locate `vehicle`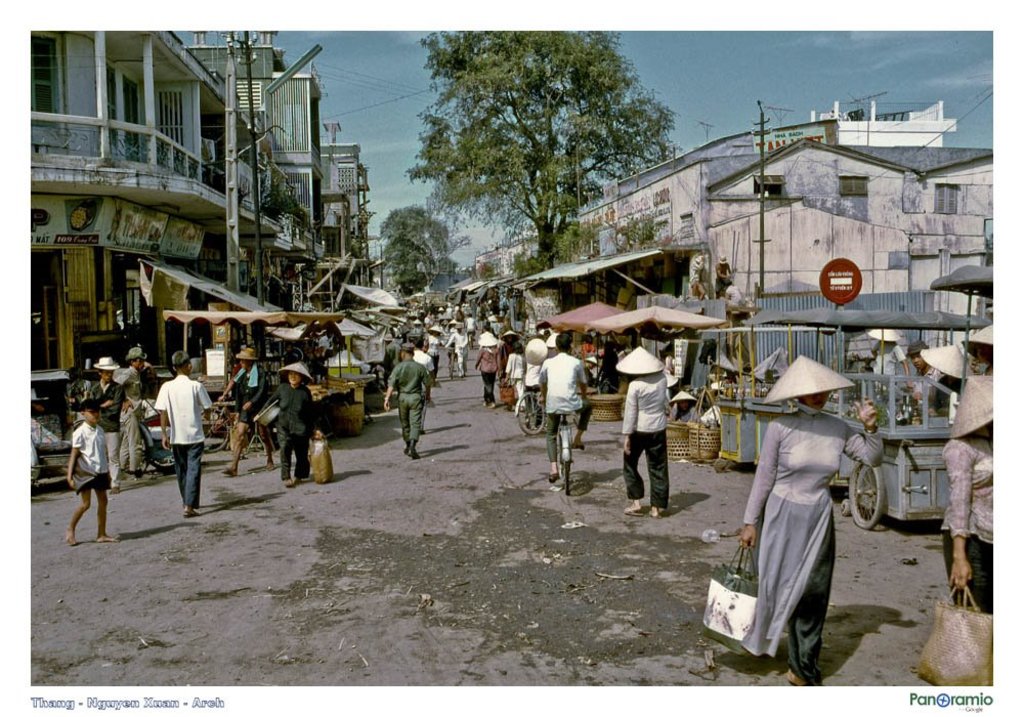
<box>548,390,582,501</box>
